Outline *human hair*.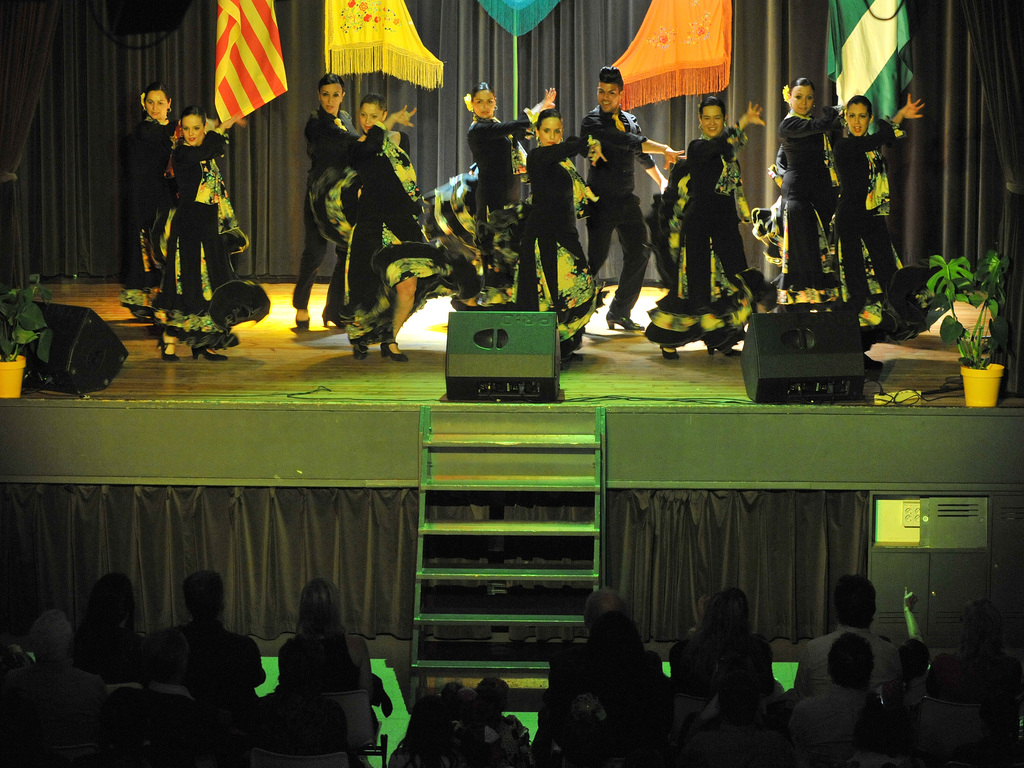
Outline: crop(721, 677, 778, 731).
